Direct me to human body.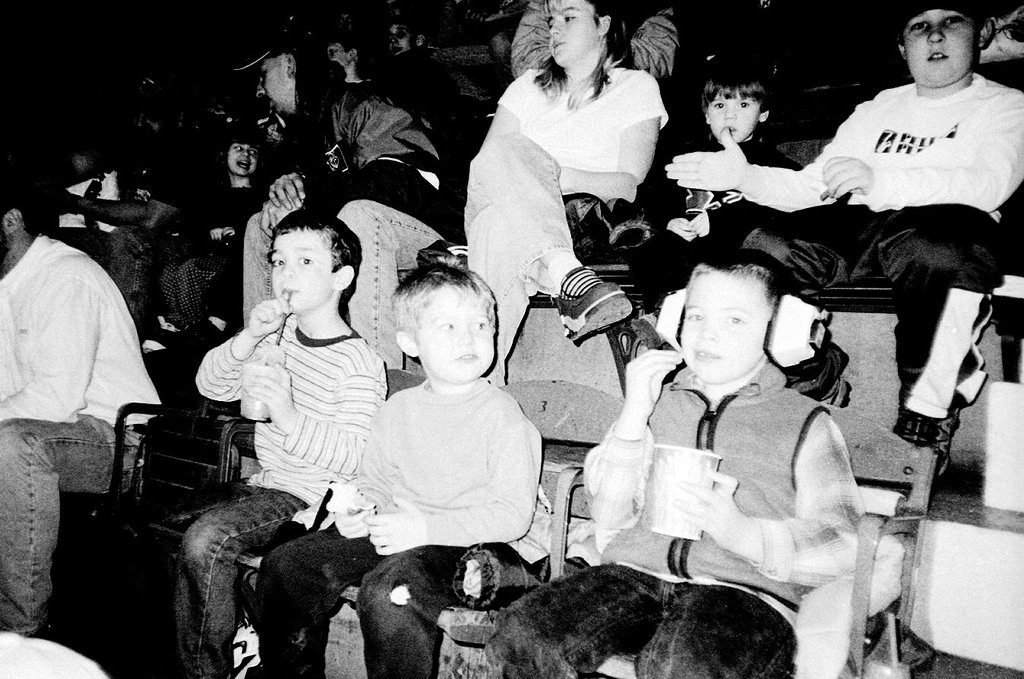
Direction: bbox=[243, 83, 445, 418].
